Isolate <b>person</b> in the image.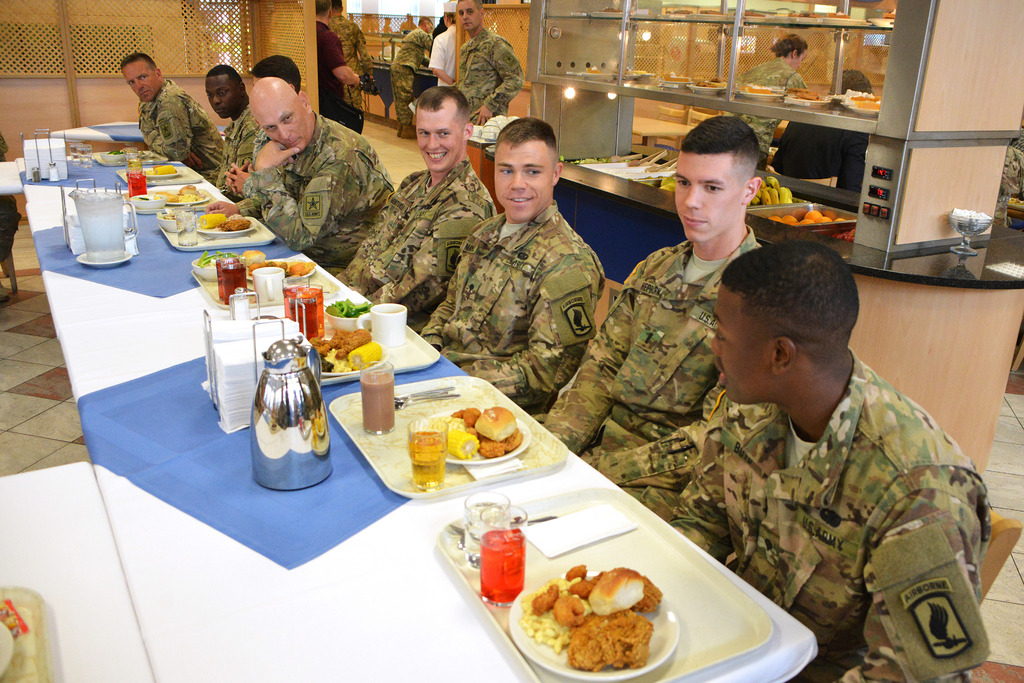
Isolated region: <bbox>307, 0, 366, 116</bbox>.
